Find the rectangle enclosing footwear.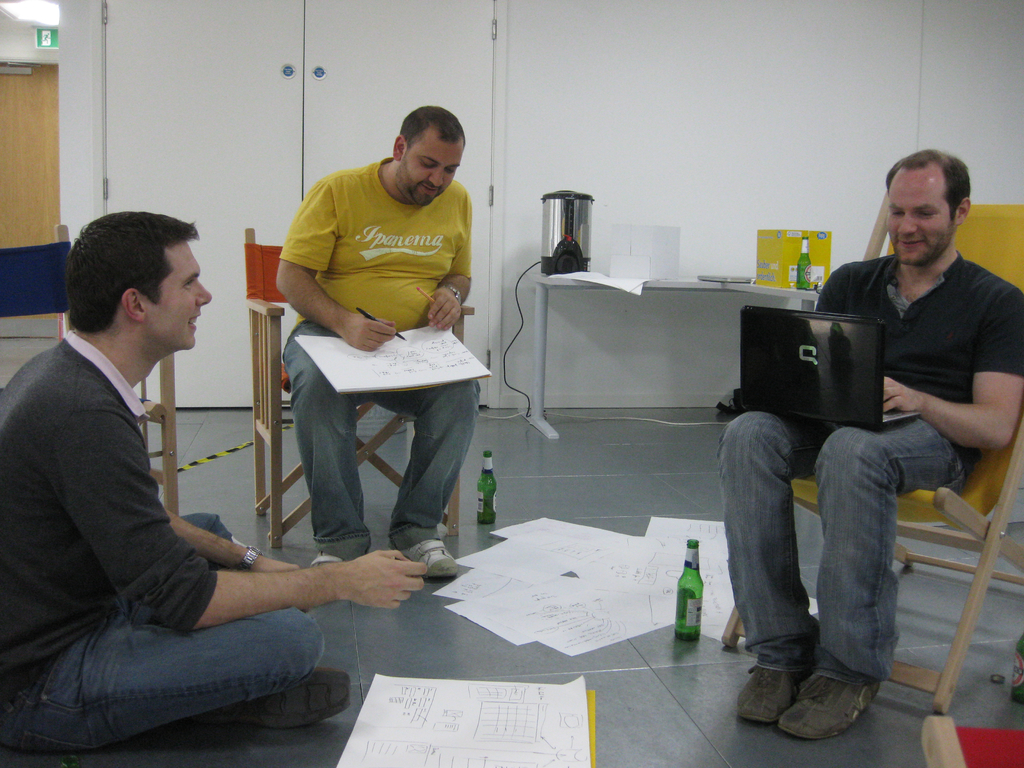
BBox(311, 553, 348, 563).
